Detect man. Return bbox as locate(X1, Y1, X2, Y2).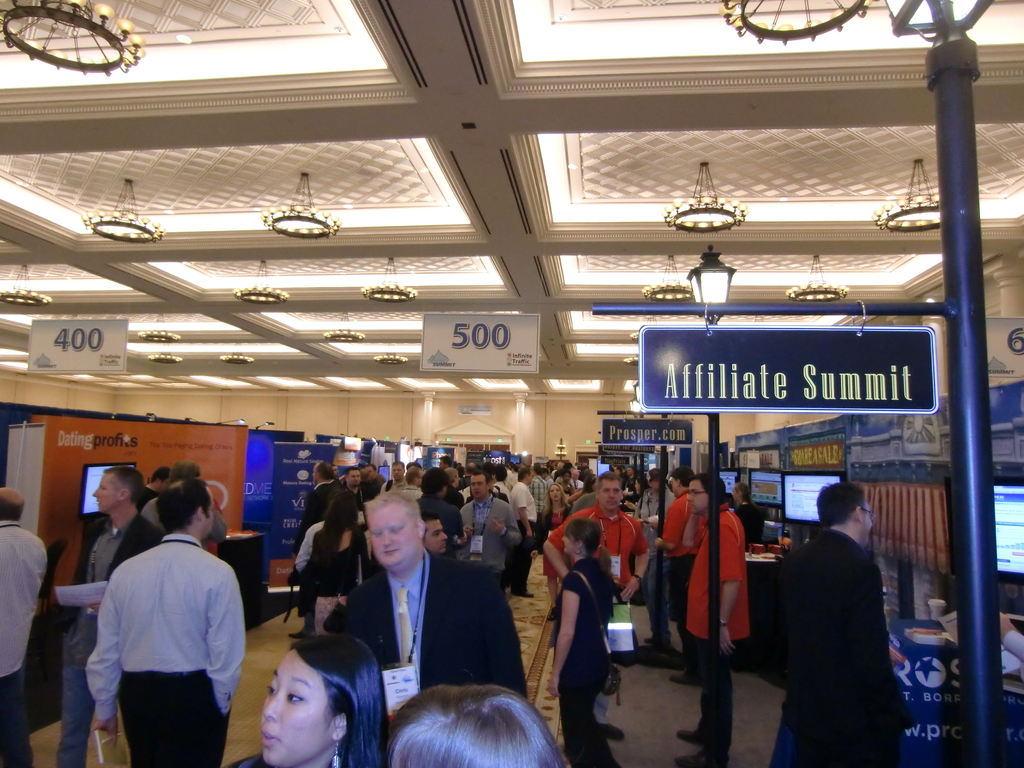
locate(743, 479, 913, 767).
